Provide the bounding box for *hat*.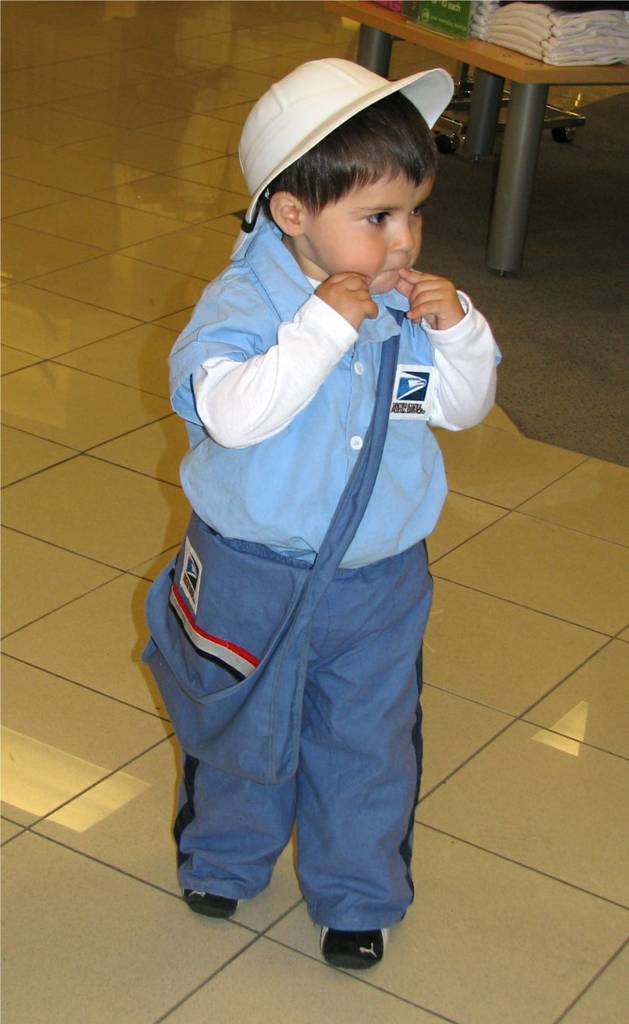
l=231, t=55, r=455, b=230.
